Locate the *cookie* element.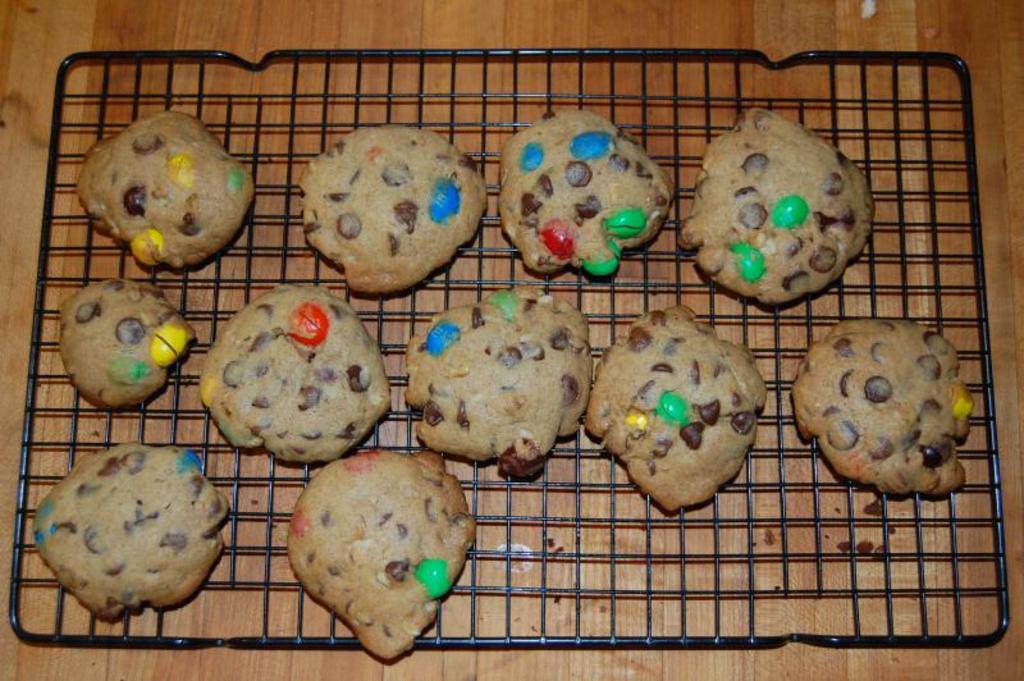
Element bbox: BBox(680, 105, 872, 310).
